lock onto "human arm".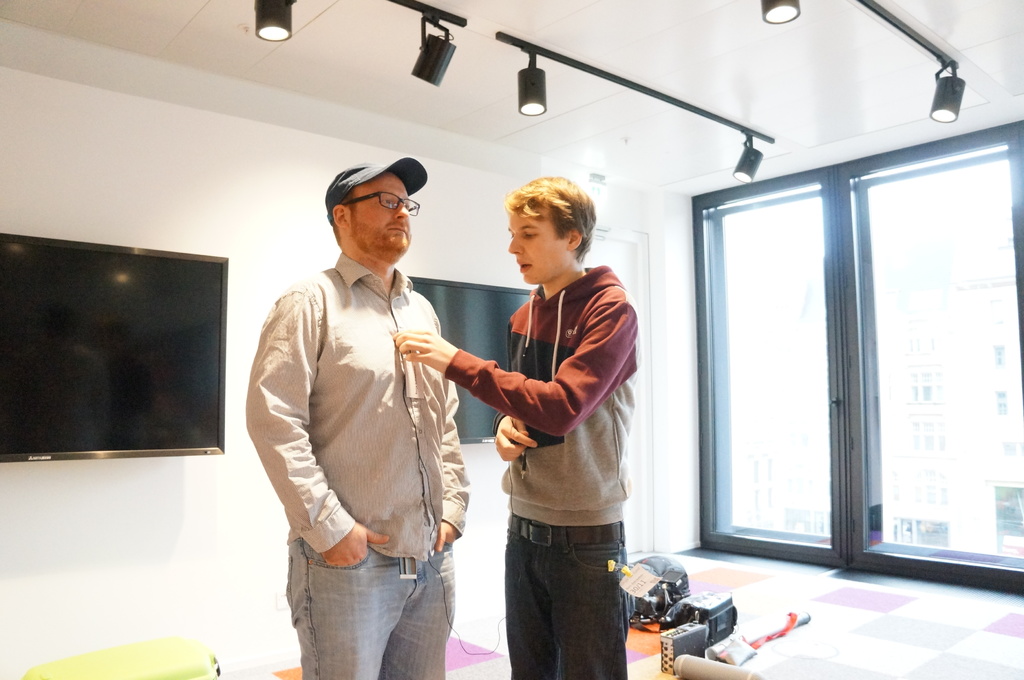
Locked: locate(490, 313, 540, 464).
